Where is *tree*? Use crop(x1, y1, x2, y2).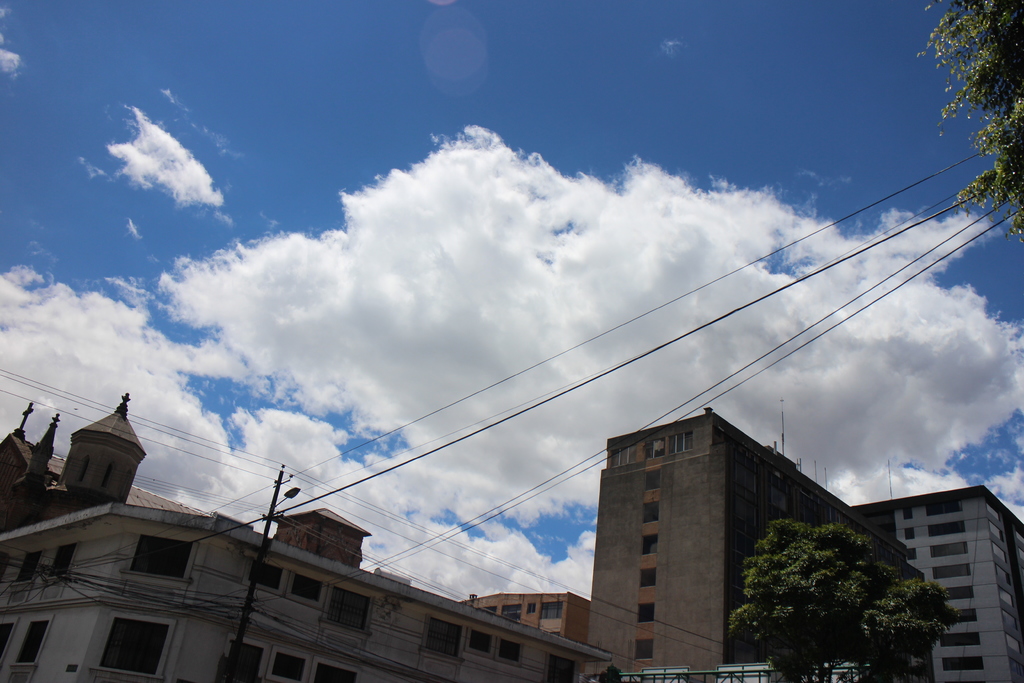
crop(726, 518, 941, 682).
